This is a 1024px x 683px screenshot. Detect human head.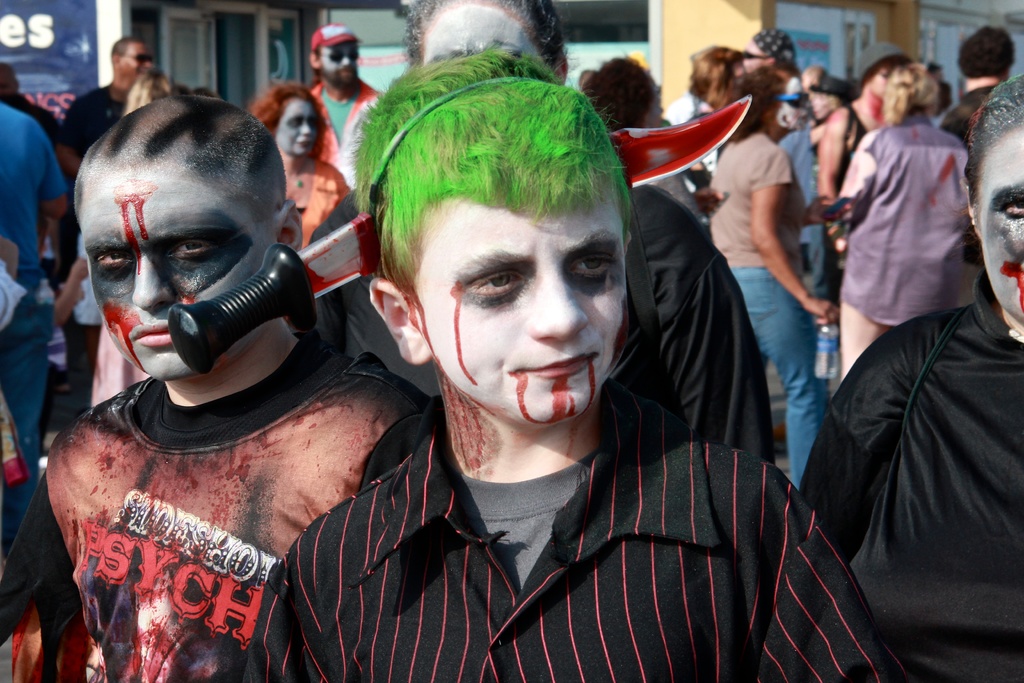
Rect(954, 26, 1017, 83).
